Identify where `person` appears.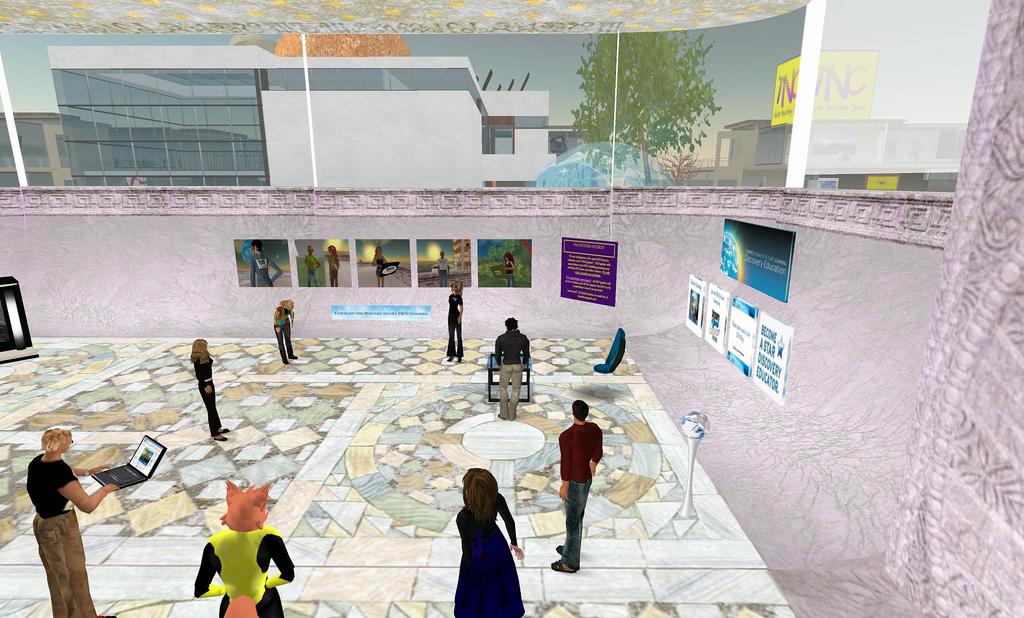
Appears at (364,247,394,287).
